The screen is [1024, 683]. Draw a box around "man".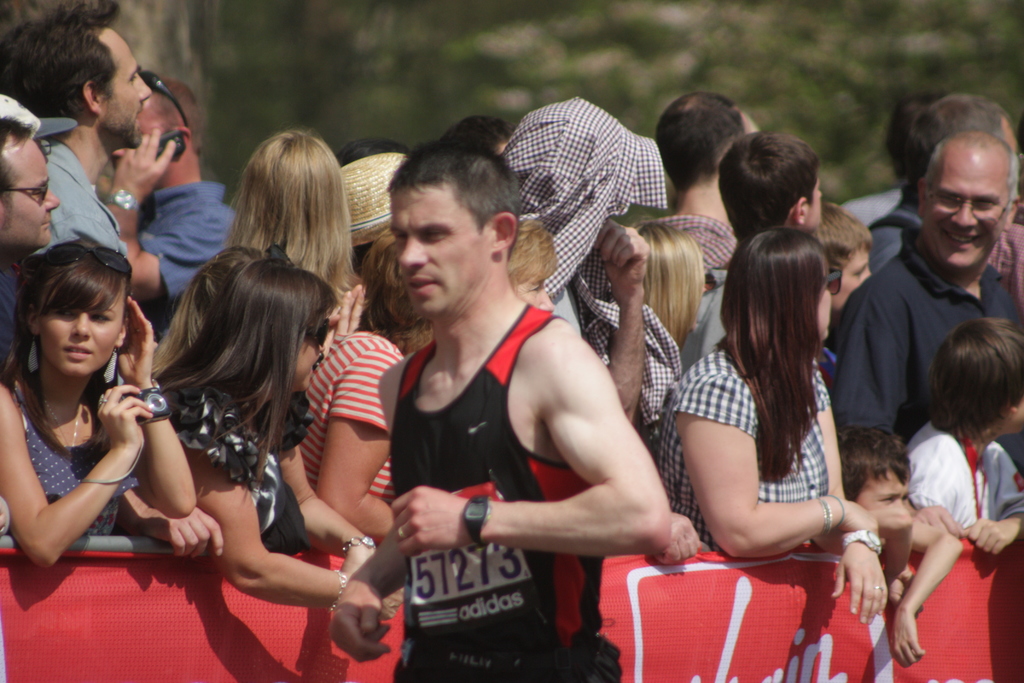
324 138 679 682.
